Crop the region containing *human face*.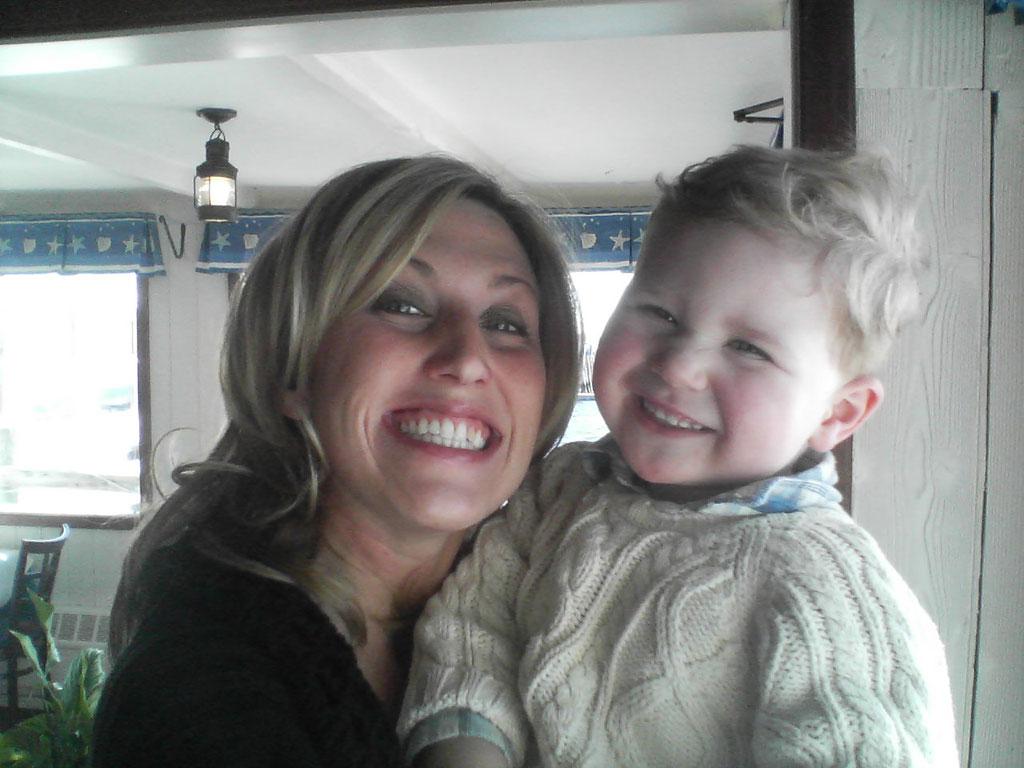
Crop region: <region>307, 203, 546, 532</region>.
